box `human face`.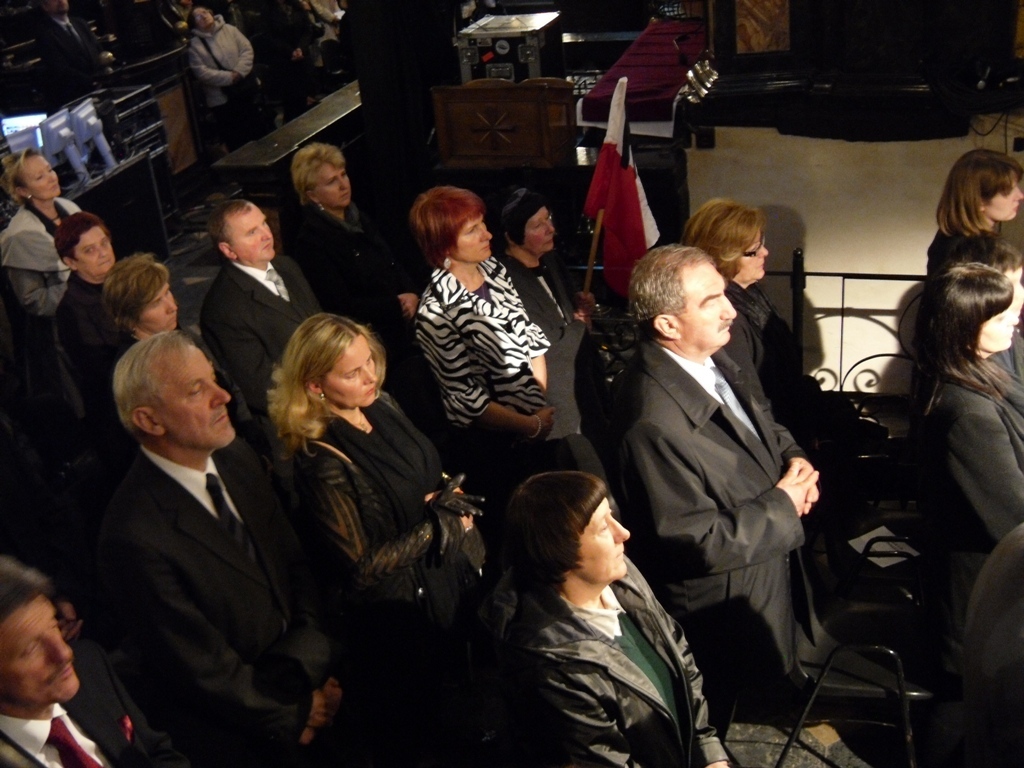
BBox(192, 6, 214, 25).
